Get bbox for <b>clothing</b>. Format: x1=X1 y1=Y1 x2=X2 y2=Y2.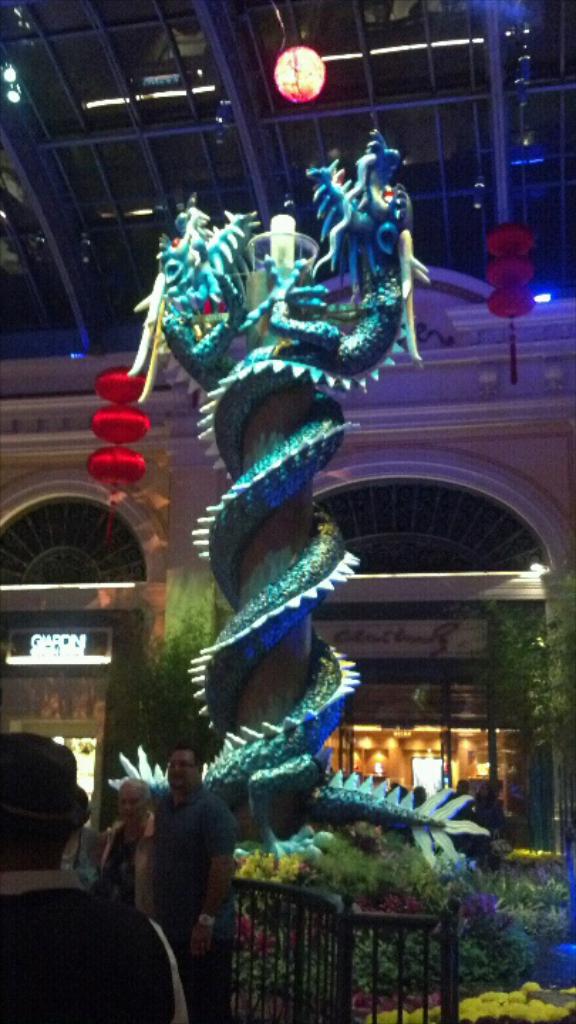
x1=152 y1=788 x2=230 y2=926.
